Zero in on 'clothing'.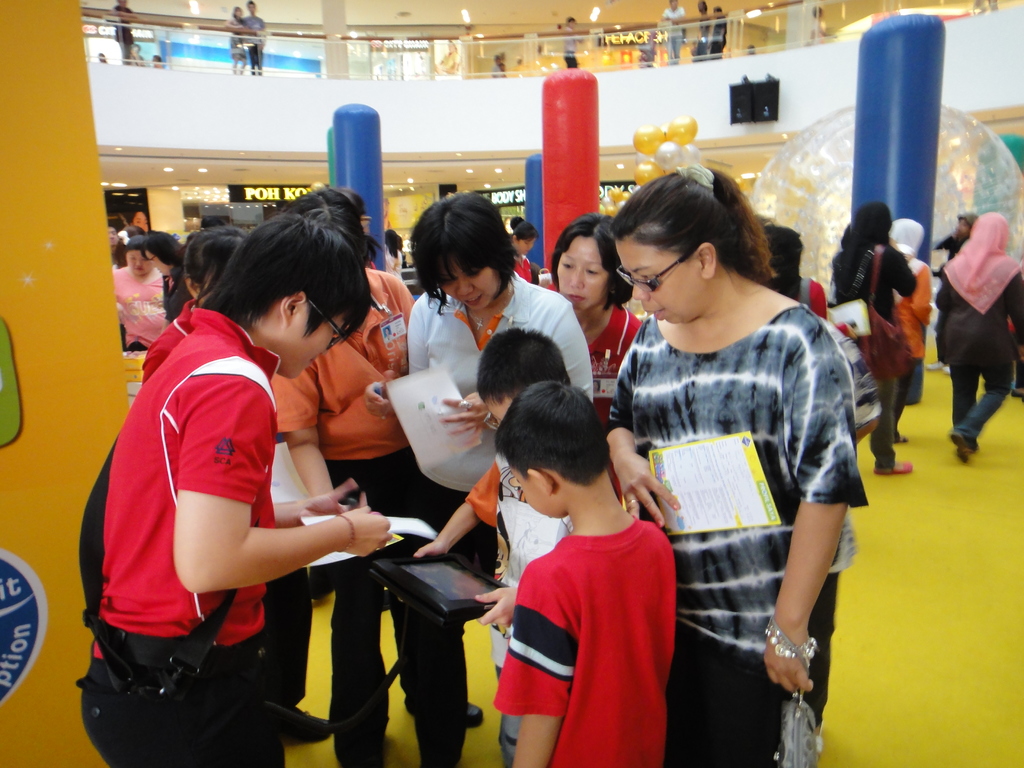
Zeroed in: x1=163 y1=274 x2=193 y2=330.
